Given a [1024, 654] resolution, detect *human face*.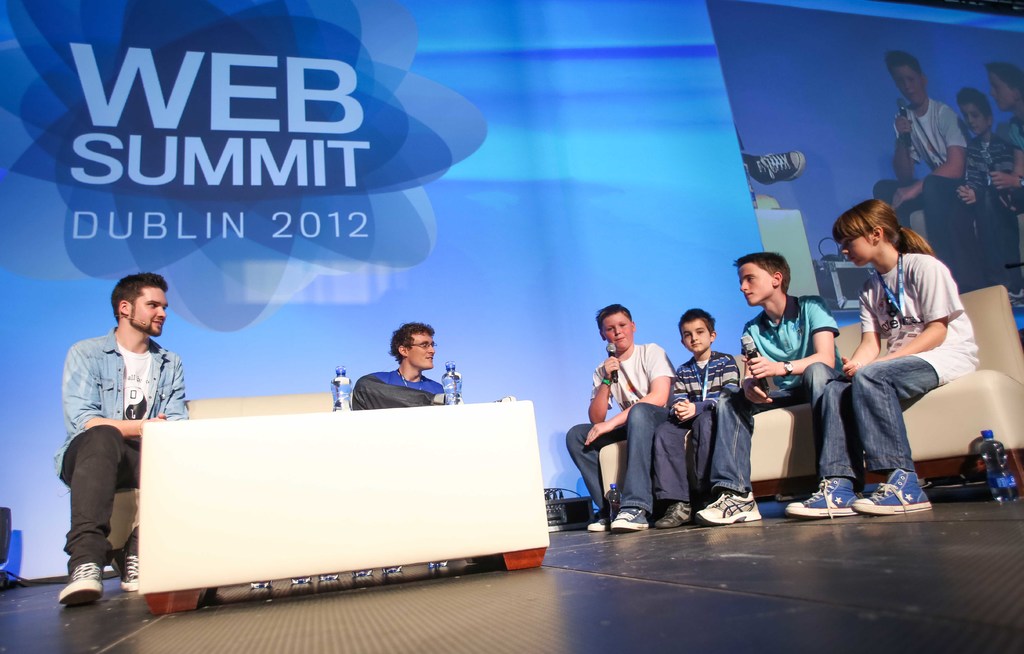
[left=988, top=74, right=1012, bottom=112].
